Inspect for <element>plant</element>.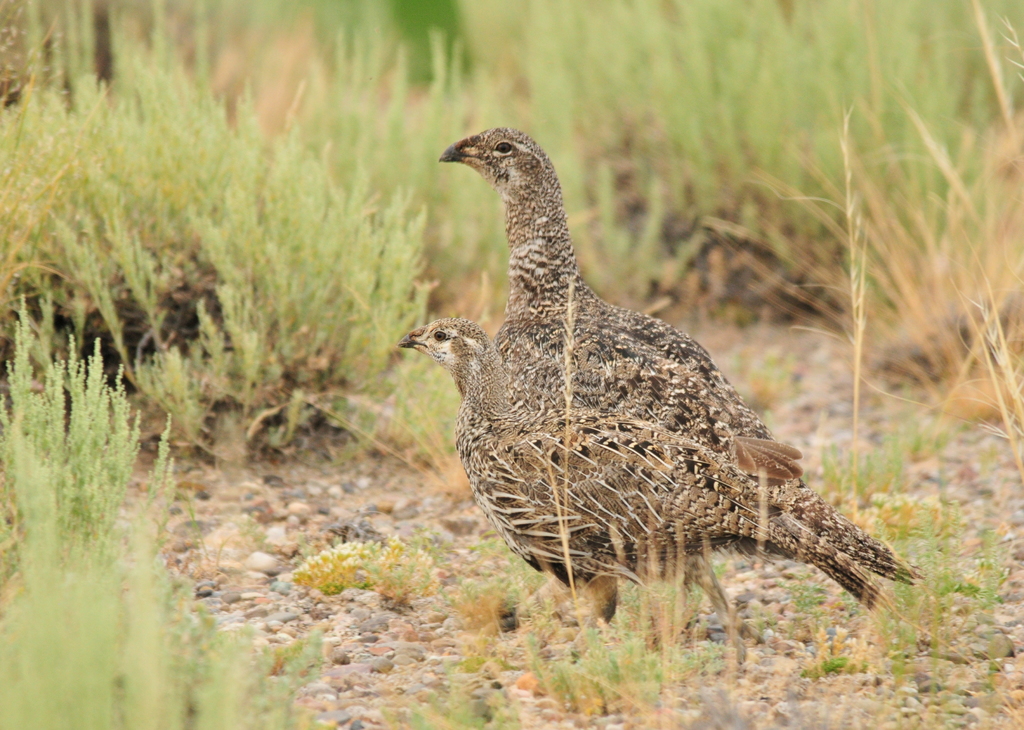
Inspection: (x1=24, y1=306, x2=138, y2=631).
